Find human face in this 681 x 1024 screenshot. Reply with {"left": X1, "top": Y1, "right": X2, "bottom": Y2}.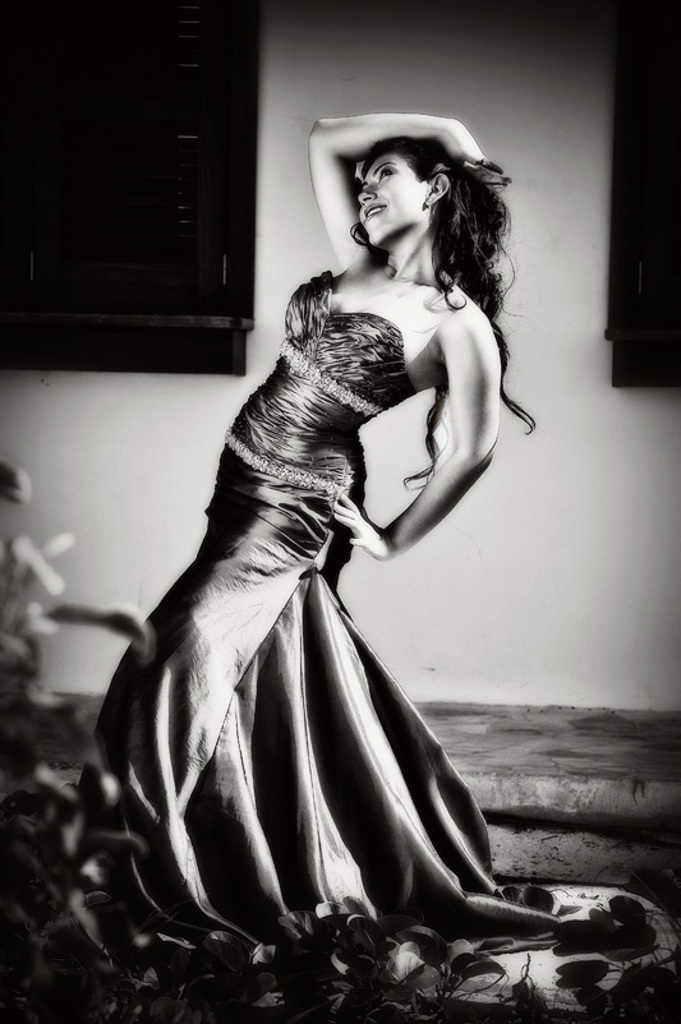
{"left": 359, "top": 154, "right": 424, "bottom": 244}.
